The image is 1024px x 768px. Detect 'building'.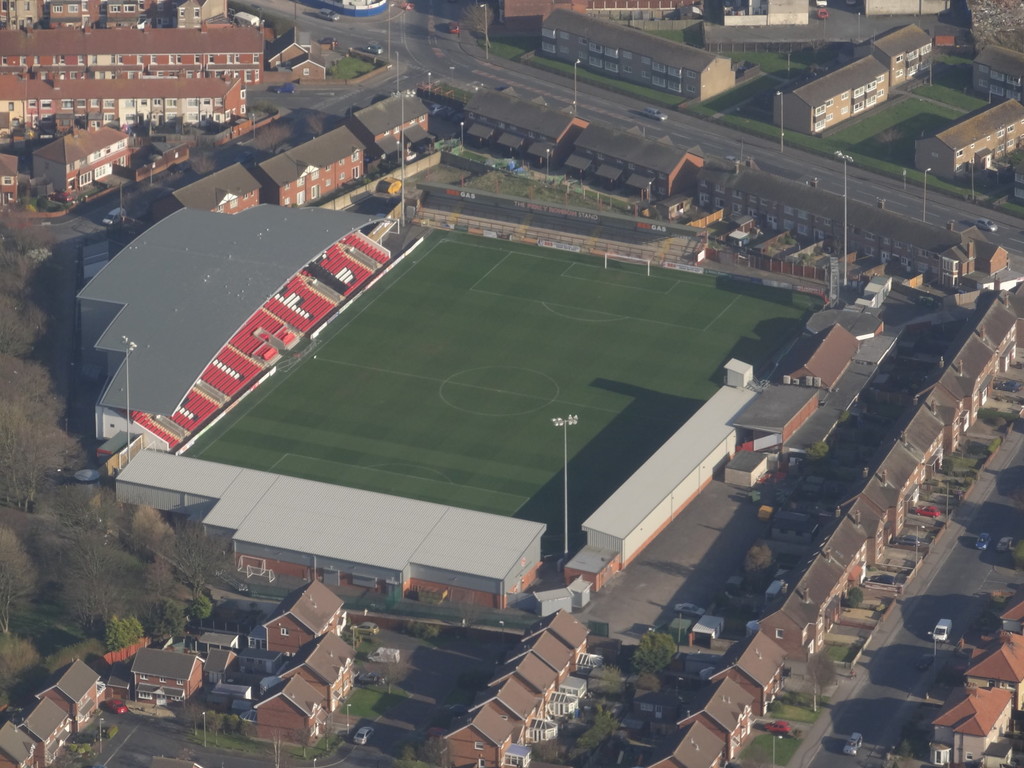
Detection: (x1=0, y1=24, x2=262, y2=131).
